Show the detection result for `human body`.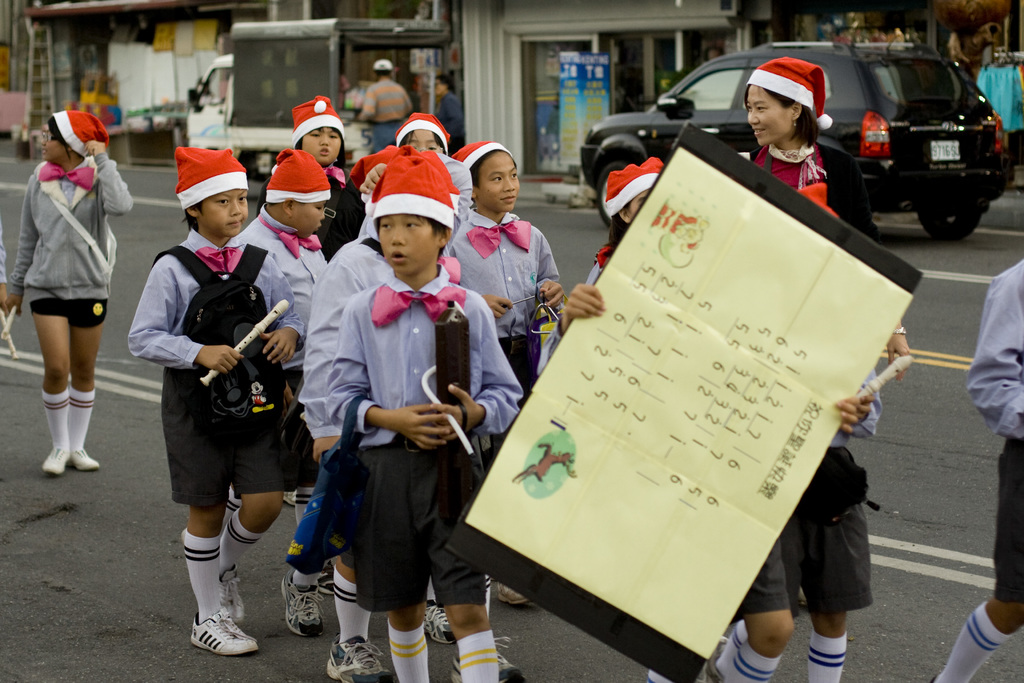
927,260,1023,682.
